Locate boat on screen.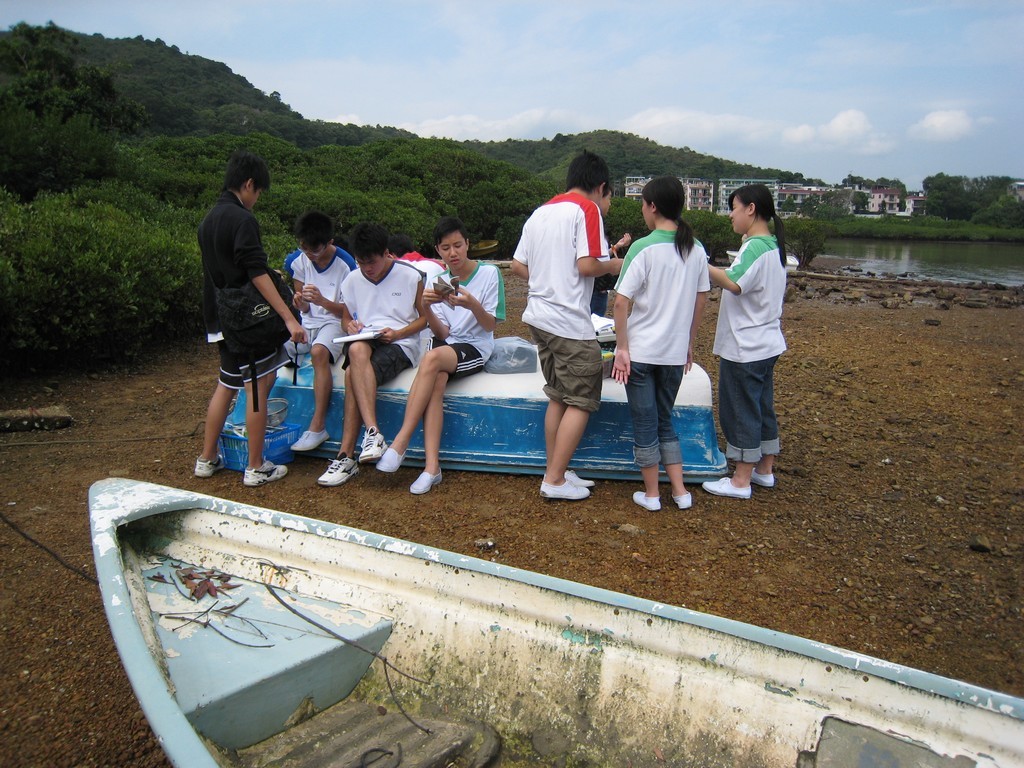
On screen at [722,247,796,269].
